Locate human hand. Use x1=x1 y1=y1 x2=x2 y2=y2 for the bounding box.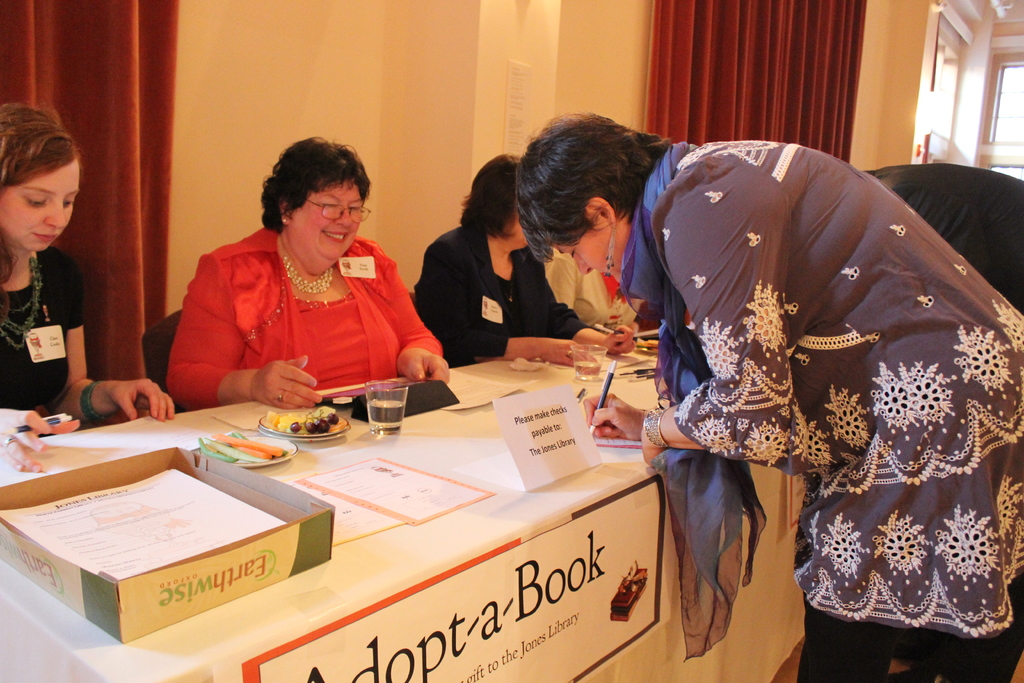
x1=637 y1=409 x2=666 y2=472.
